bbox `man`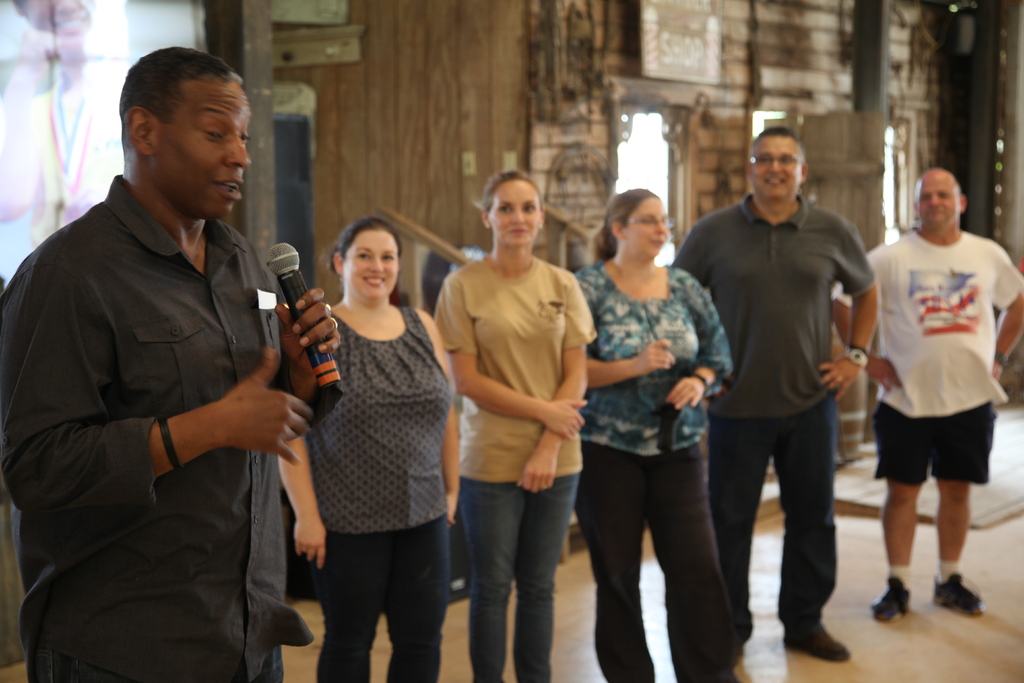
left=689, top=117, right=889, bottom=657
